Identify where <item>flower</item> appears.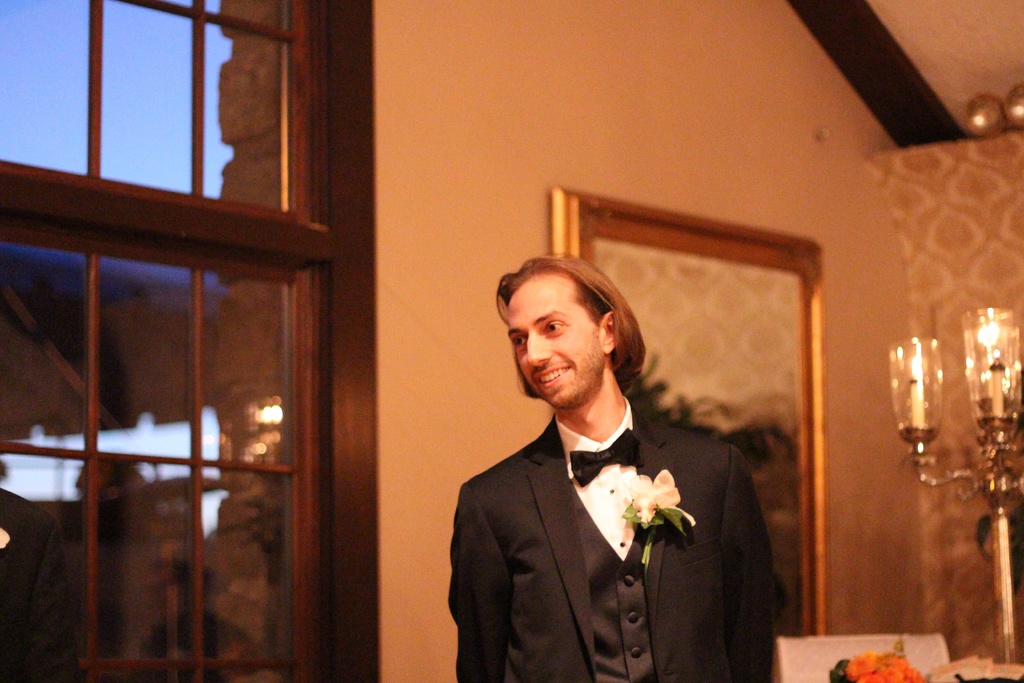
Appears at bbox(840, 646, 924, 682).
